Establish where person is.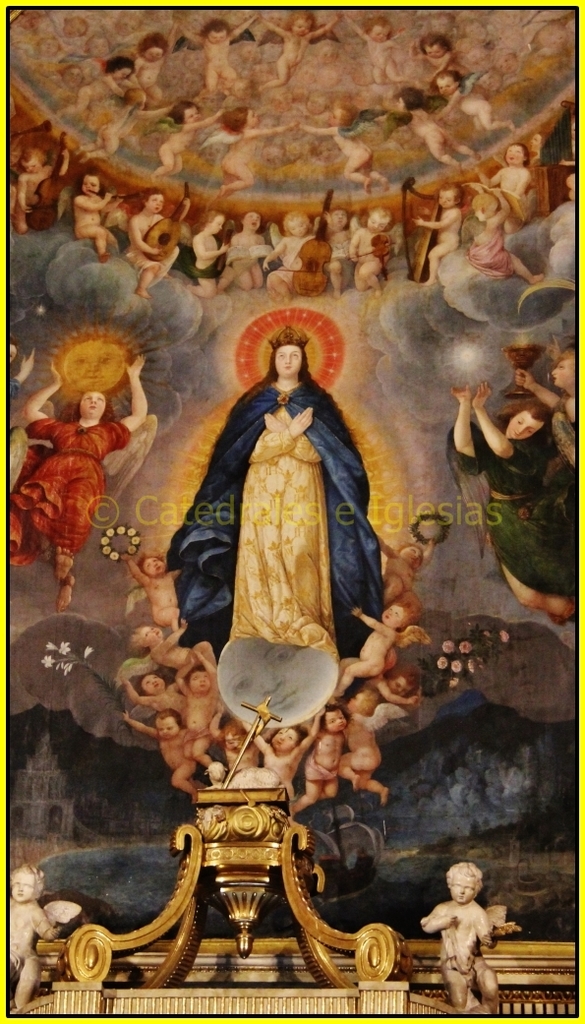
Established at <region>124, 554, 183, 634</region>.
